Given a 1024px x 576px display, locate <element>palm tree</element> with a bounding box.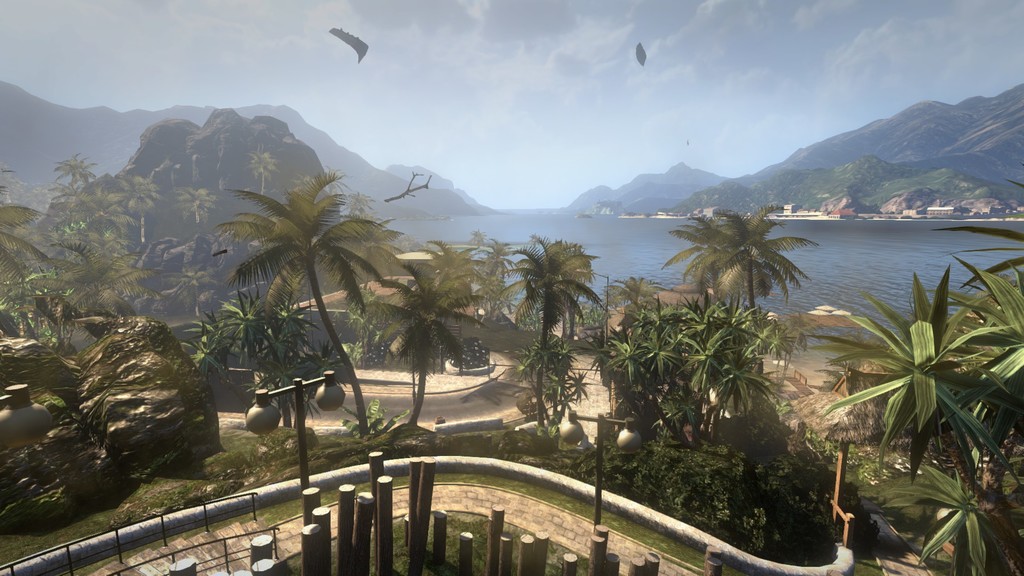
Located: 532, 343, 570, 432.
